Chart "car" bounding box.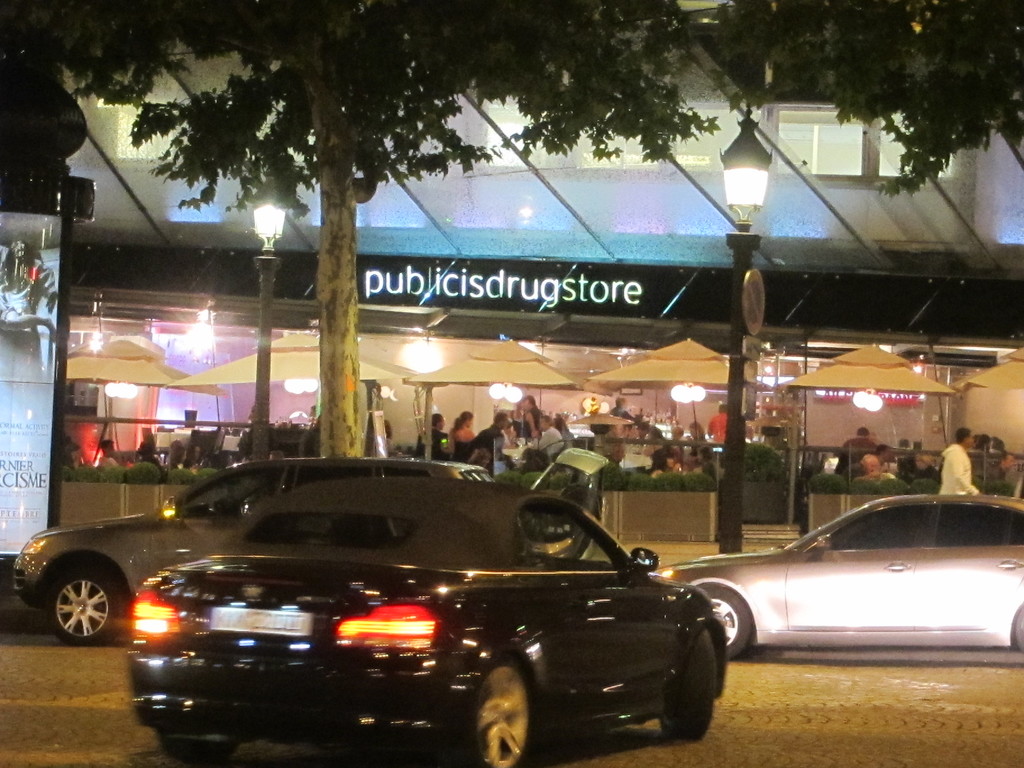
Charted: 655 494 1023 662.
